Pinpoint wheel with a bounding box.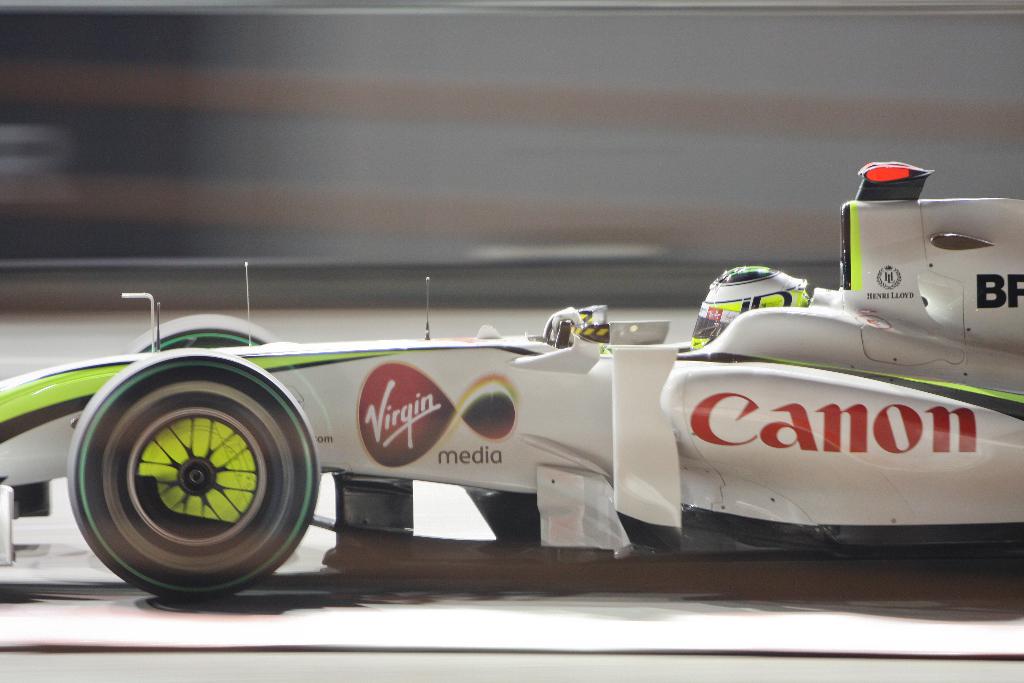
rect(77, 376, 300, 573).
